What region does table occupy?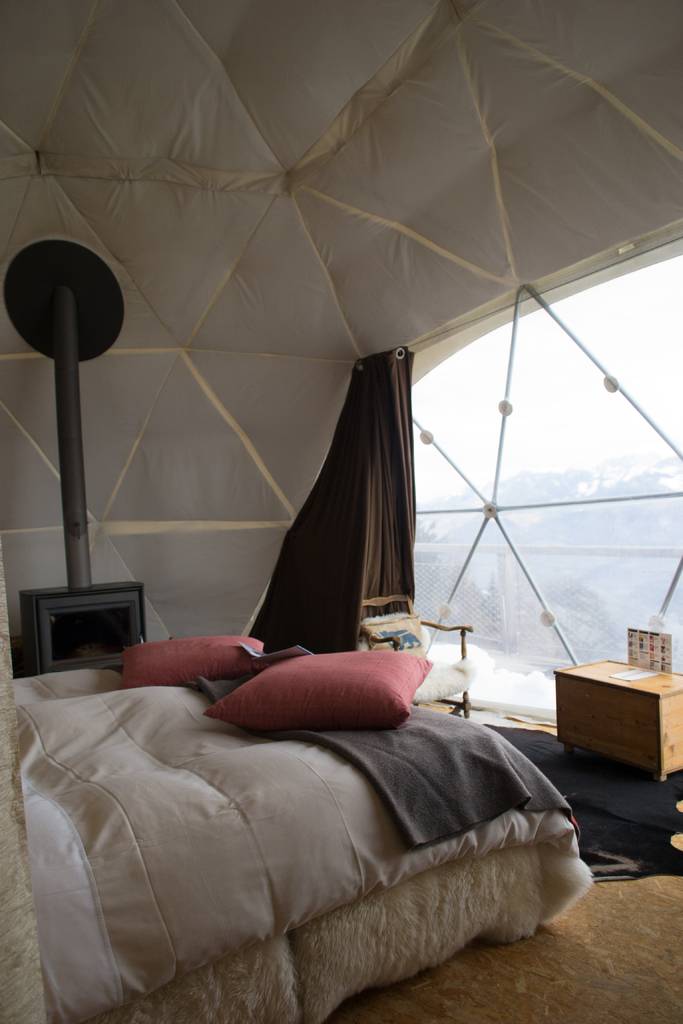
<bbox>547, 653, 682, 779</bbox>.
